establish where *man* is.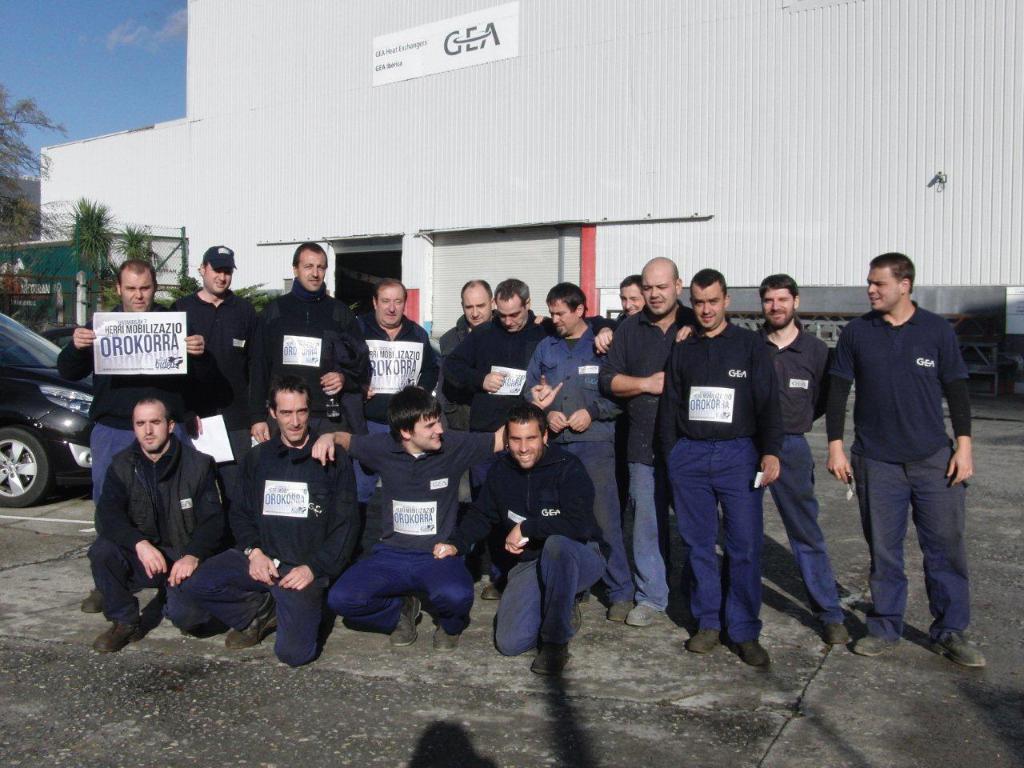
Established at crop(654, 269, 788, 658).
